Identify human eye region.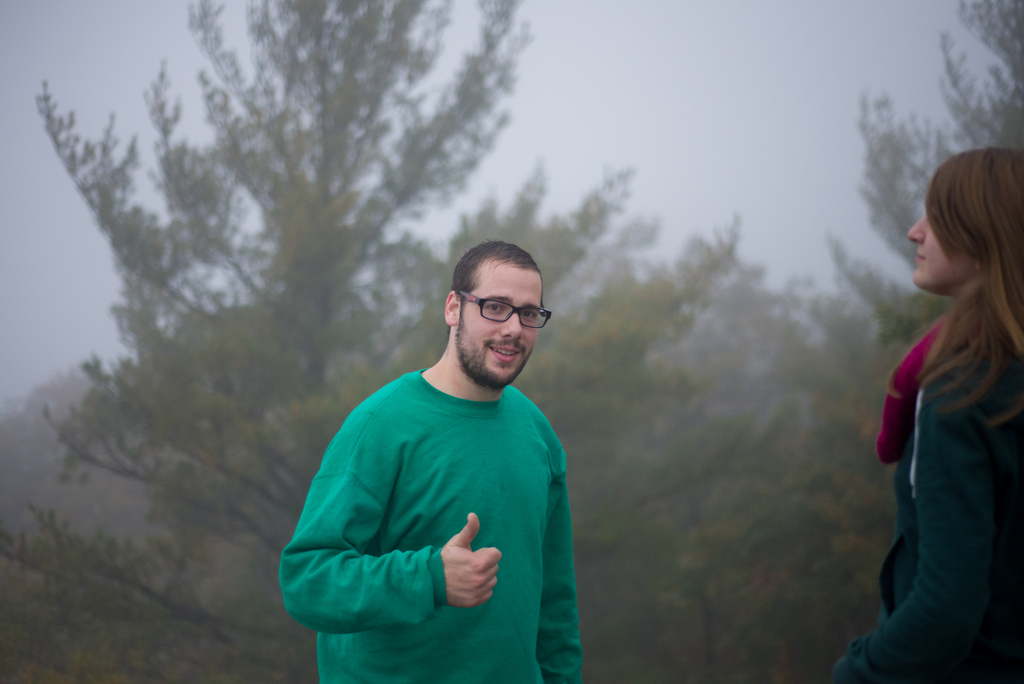
Region: Rect(521, 305, 539, 320).
